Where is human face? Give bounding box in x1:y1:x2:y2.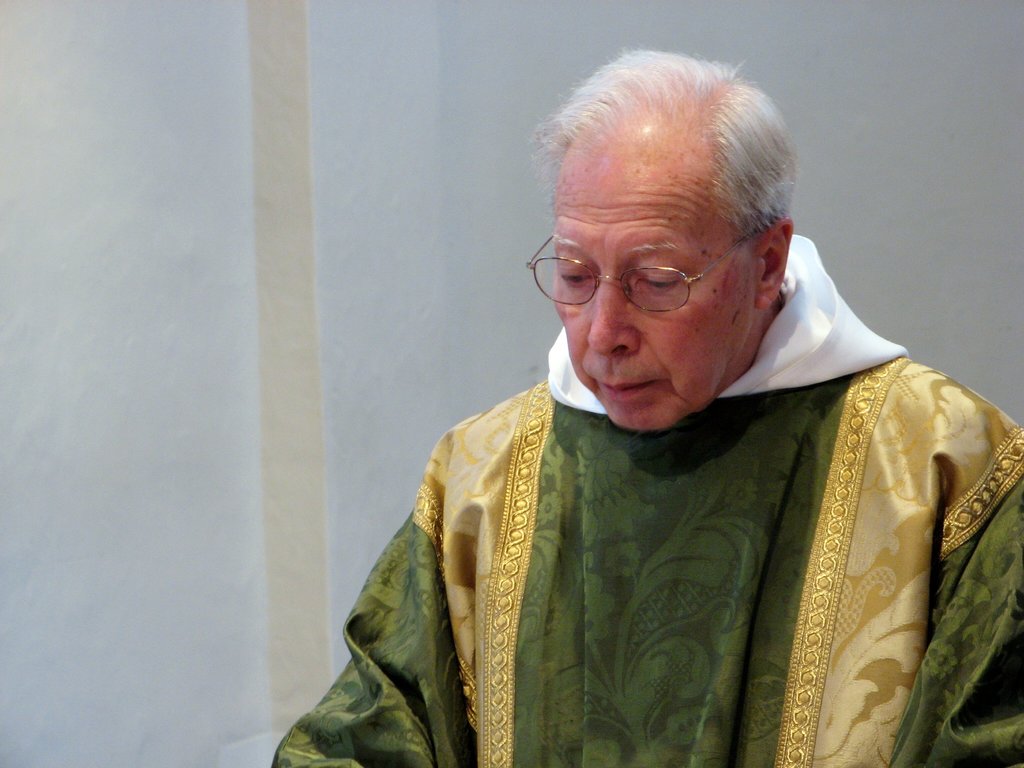
553:185:754:424.
